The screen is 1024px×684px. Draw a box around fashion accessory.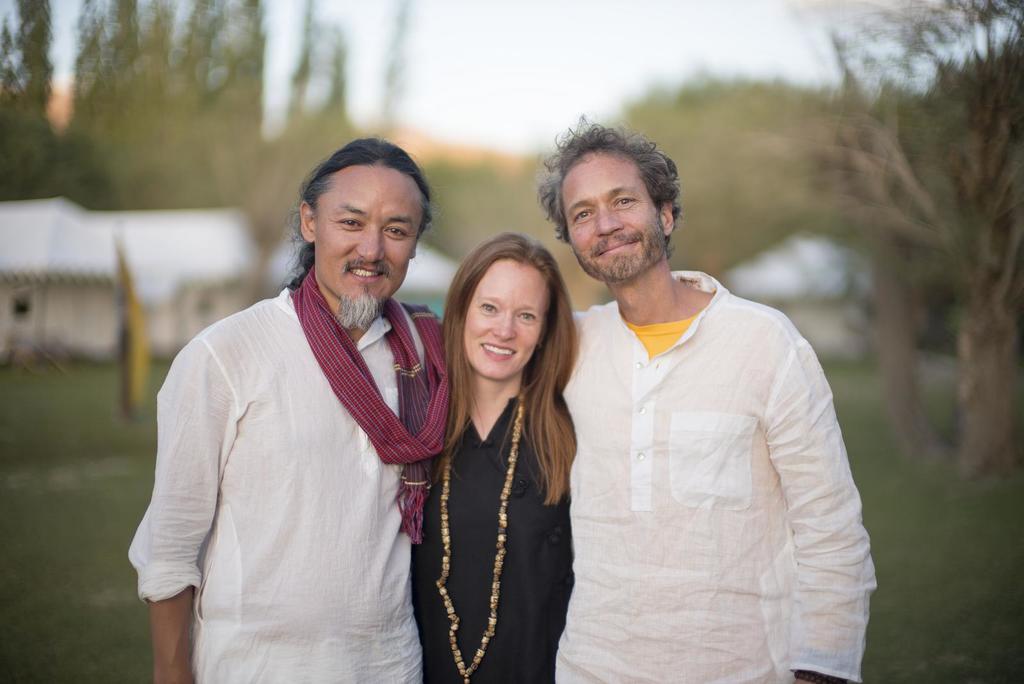
(291,260,452,545).
